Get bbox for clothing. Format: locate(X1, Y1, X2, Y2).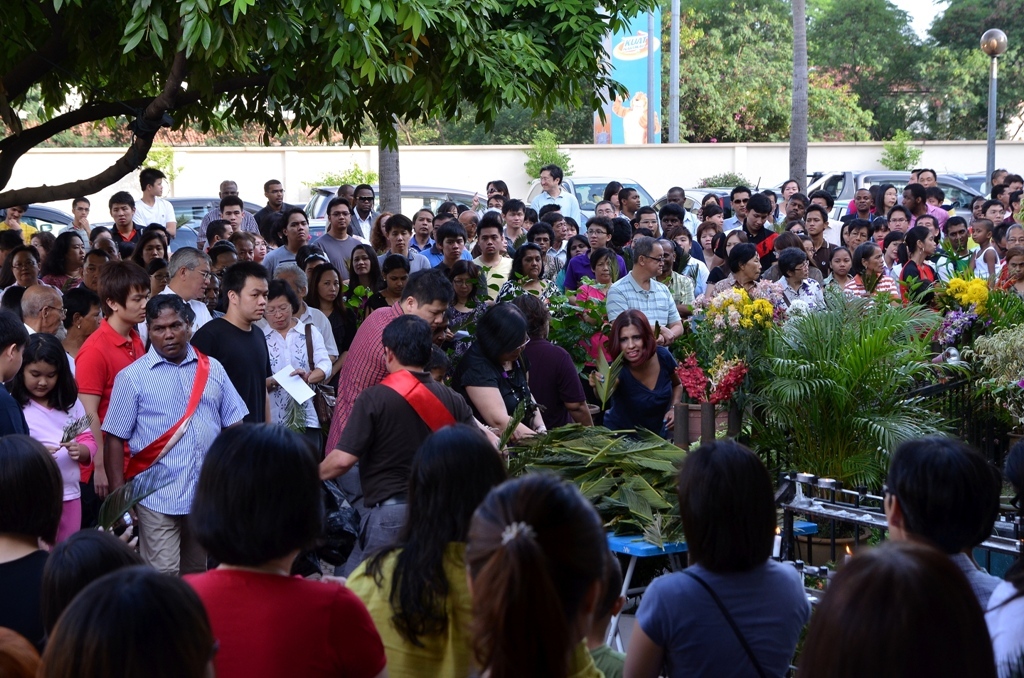
locate(597, 344, 683, 447).
